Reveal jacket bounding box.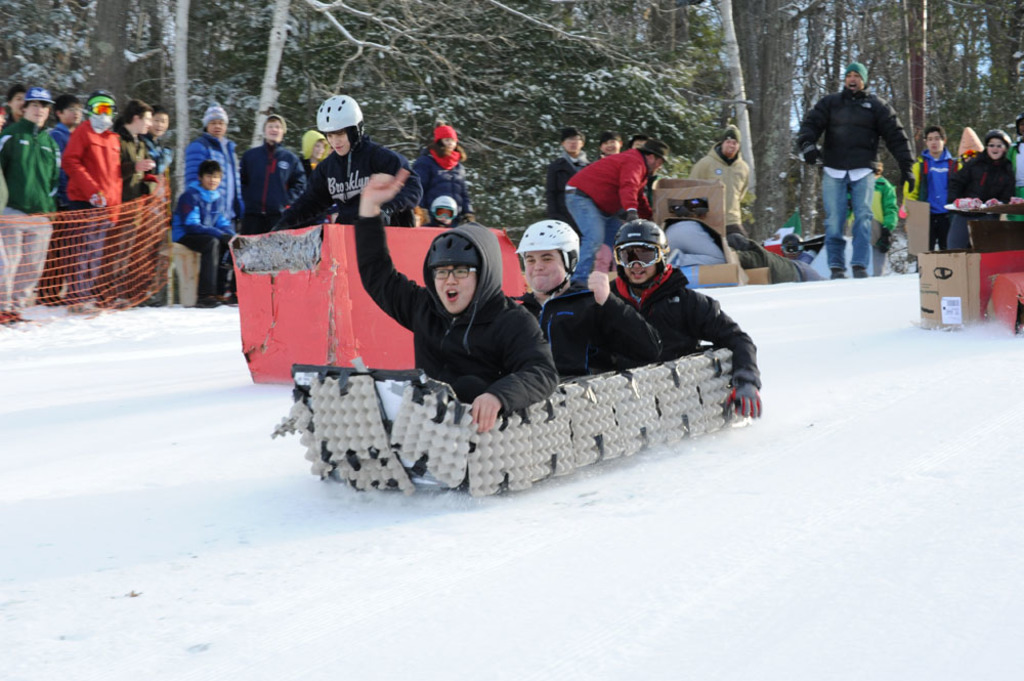
Revealed: 810, 68, 907, 175.
